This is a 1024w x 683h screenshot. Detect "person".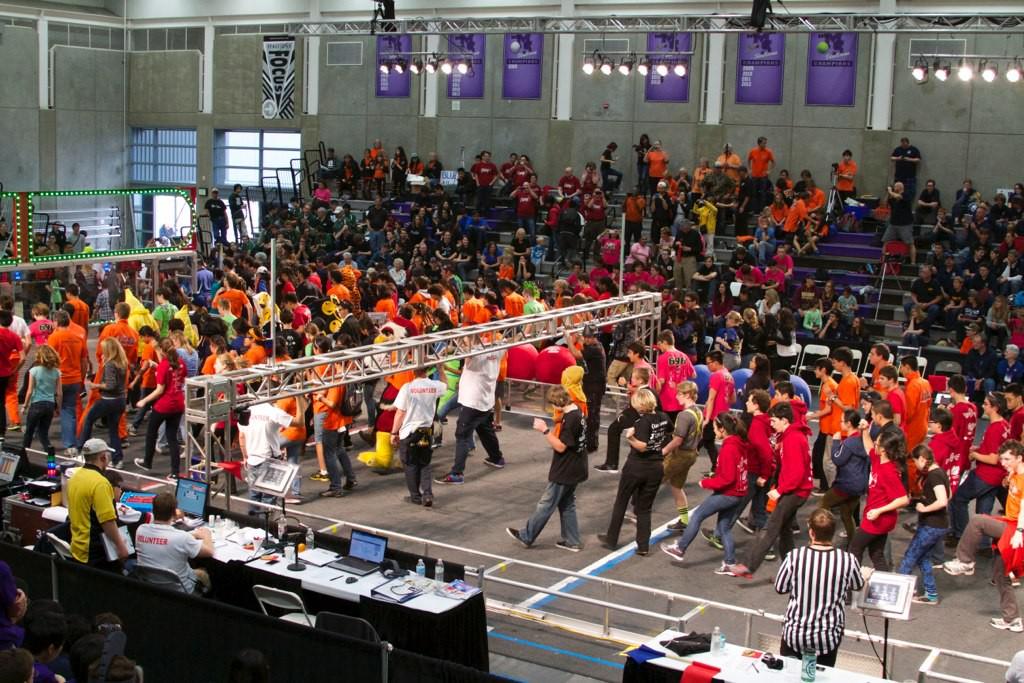
[658,226,675,245].
